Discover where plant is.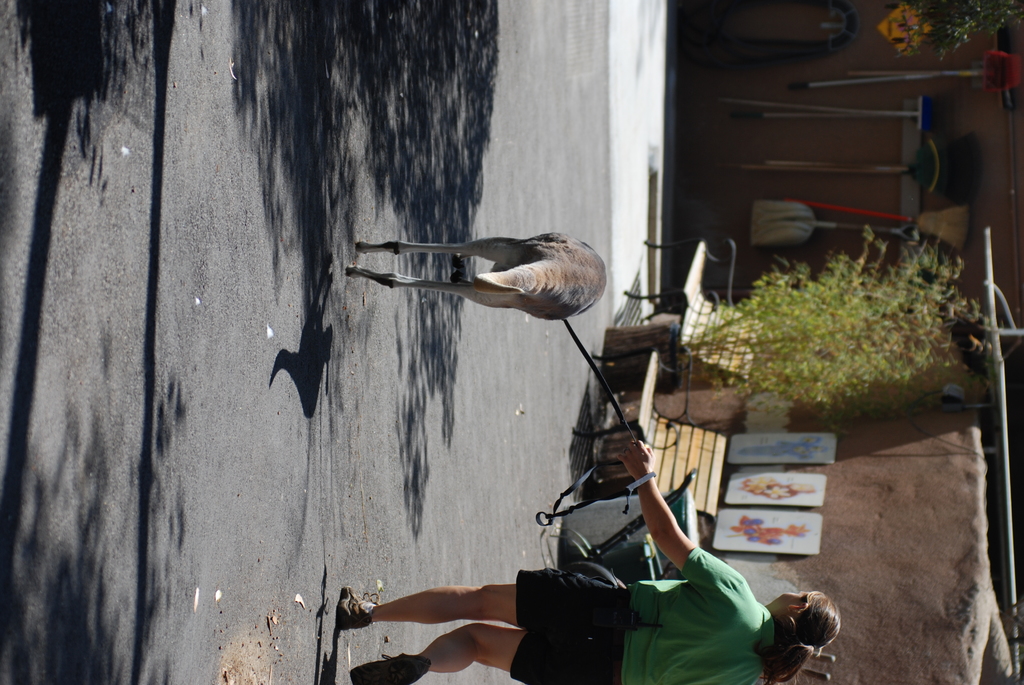
Discovered at rect(700, 231, 979, 418).
